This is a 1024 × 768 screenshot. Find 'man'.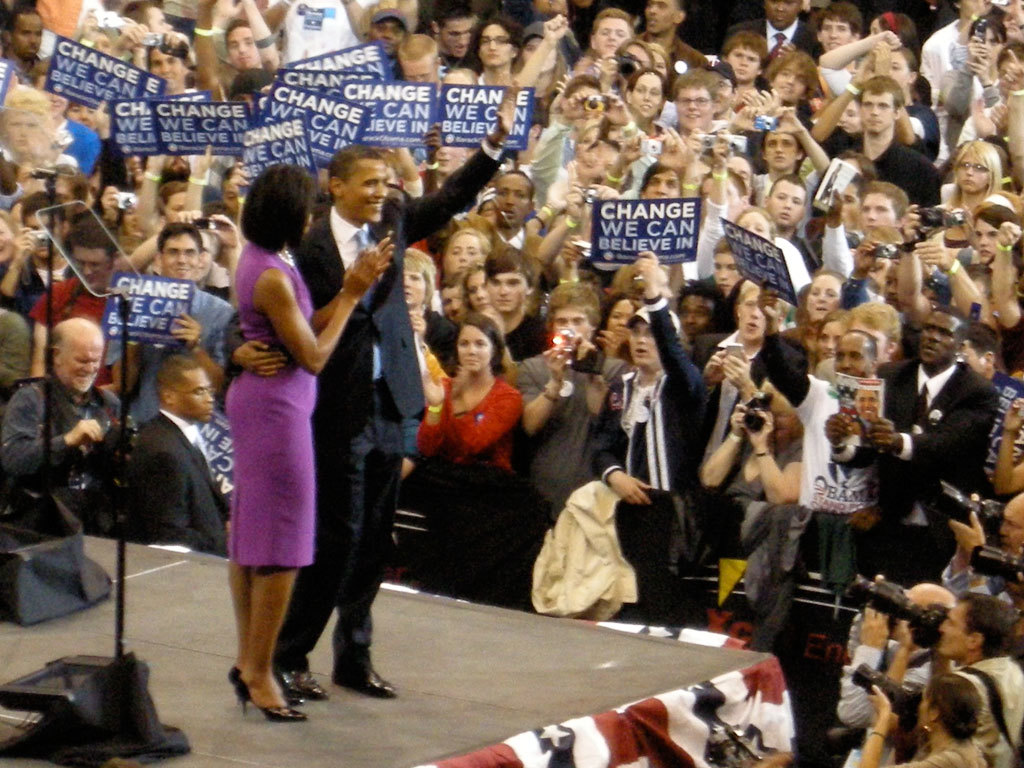
Bounding box: <region>394, 31, 443, 87</region>.
